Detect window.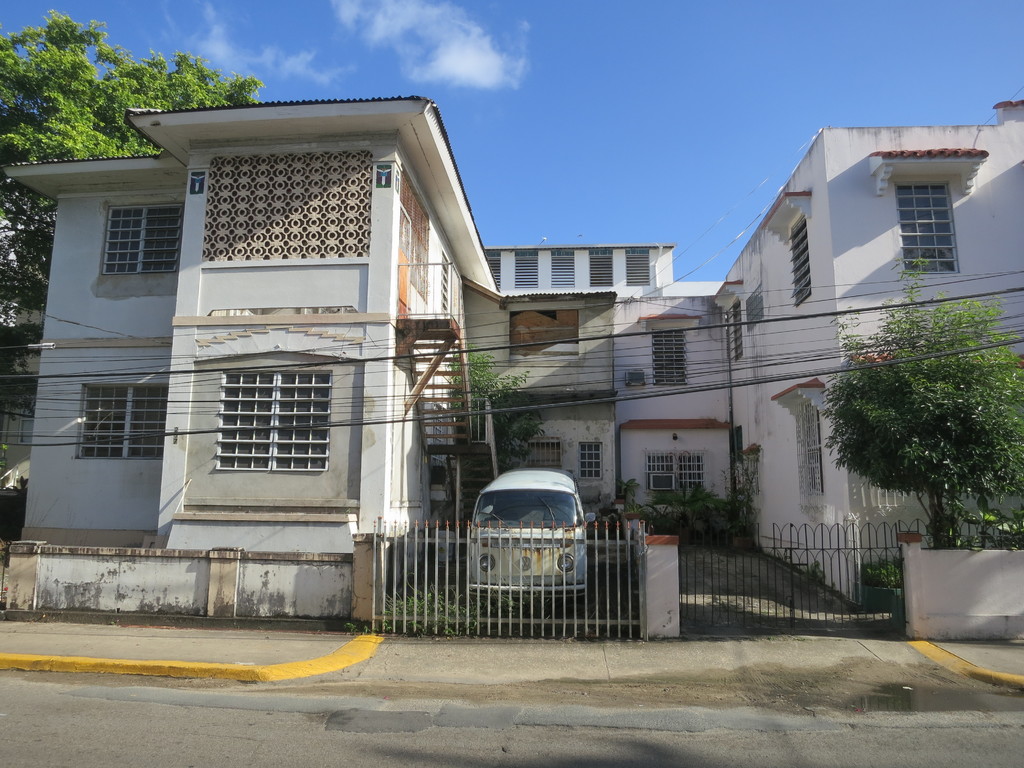
Detected at region(202, 350, 339, 495).
